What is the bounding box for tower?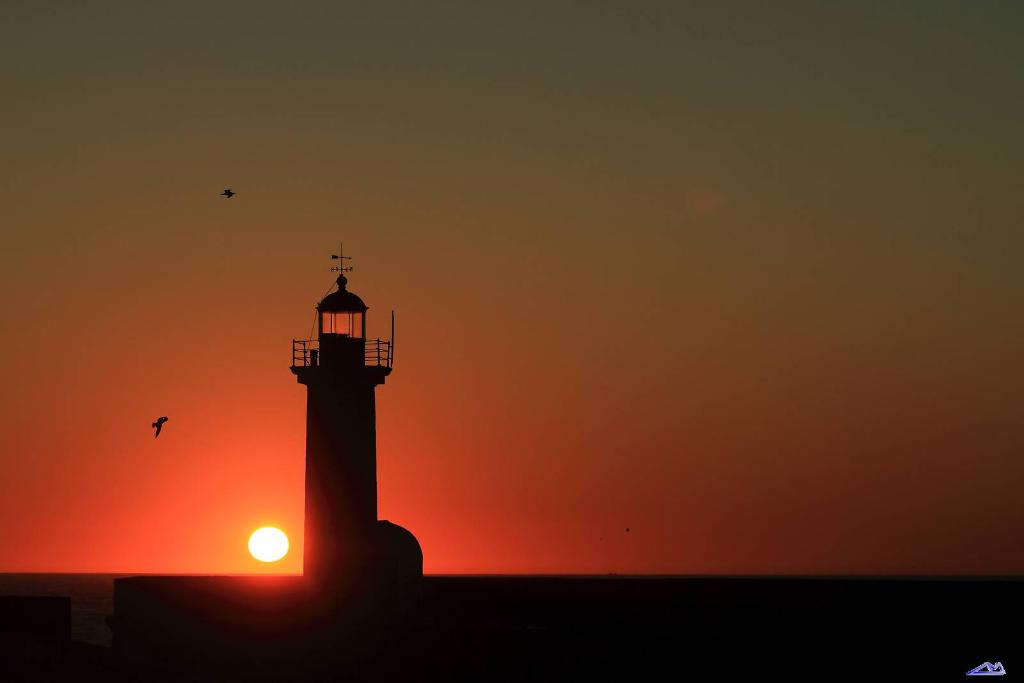
bbox=[284, 239, 404, 580].
